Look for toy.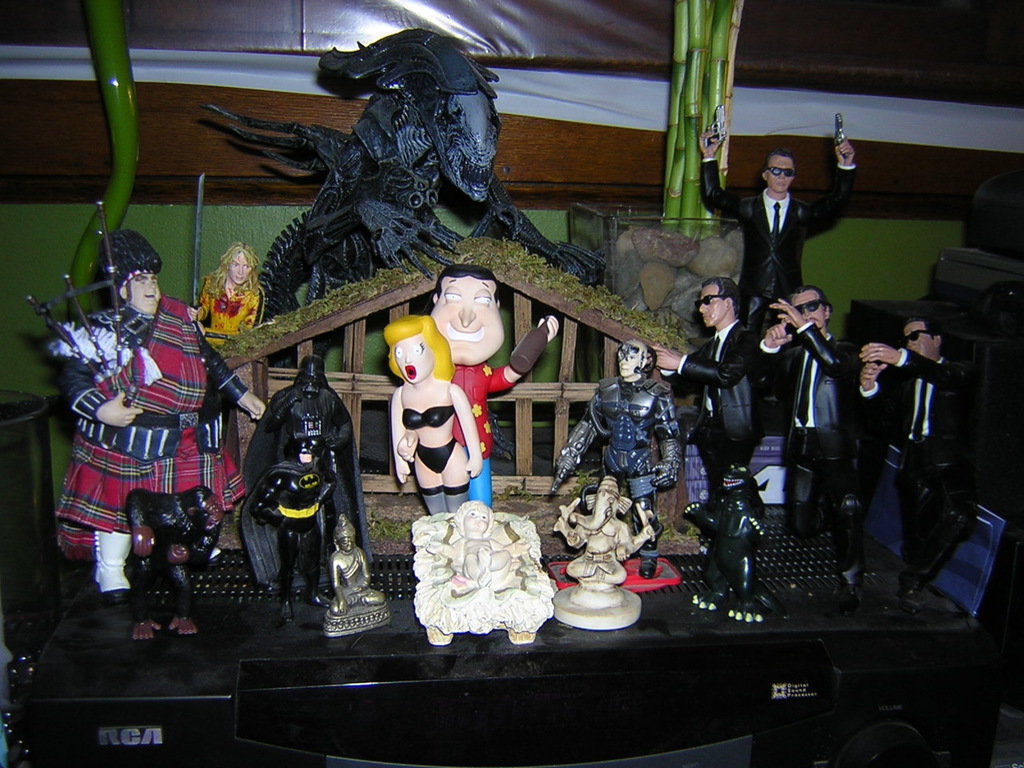
Found: x1=555 y1=340 x2=682 y2=584.
